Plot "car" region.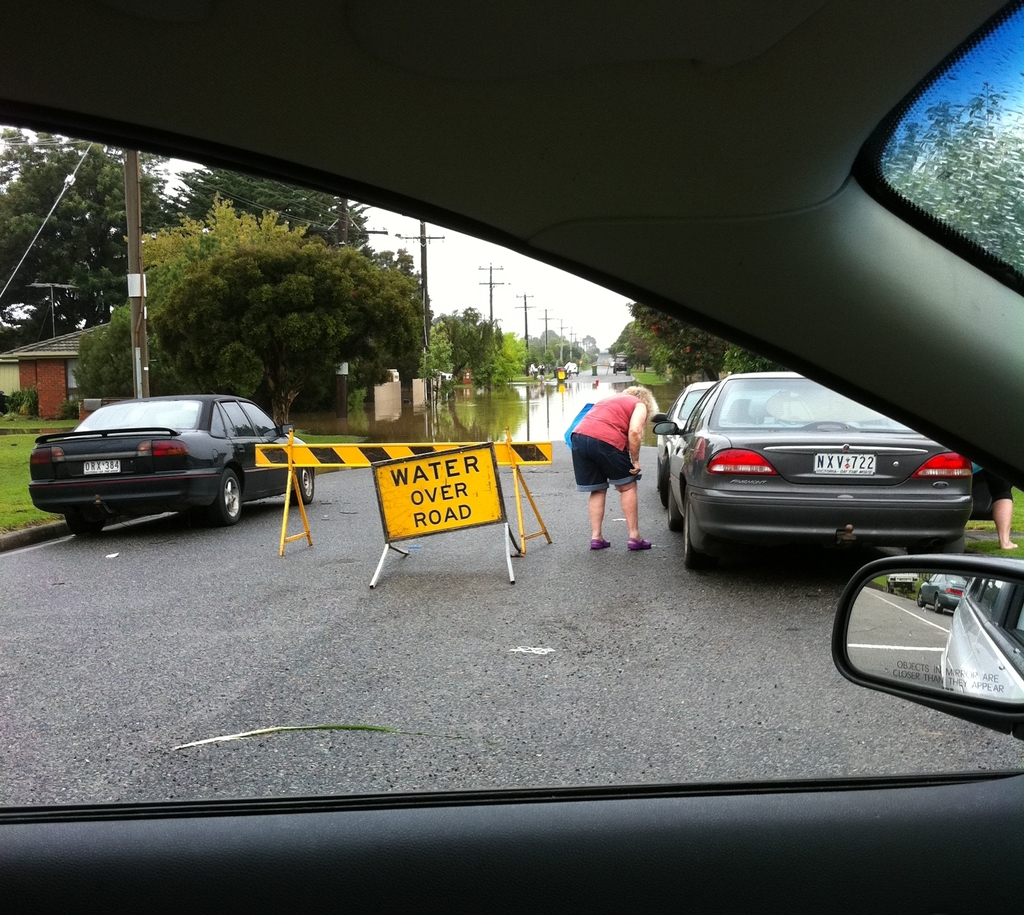
Plotted at region(0, 1, 1022, 906).
